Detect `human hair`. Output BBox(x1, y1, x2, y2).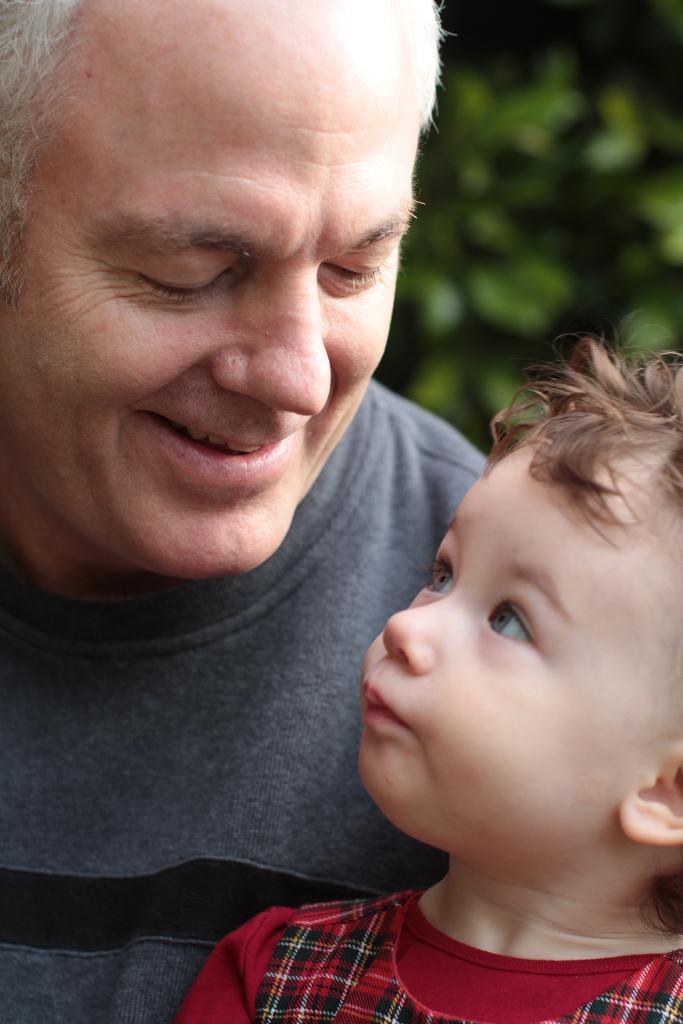
BBox(20, 0, 454, 343).
